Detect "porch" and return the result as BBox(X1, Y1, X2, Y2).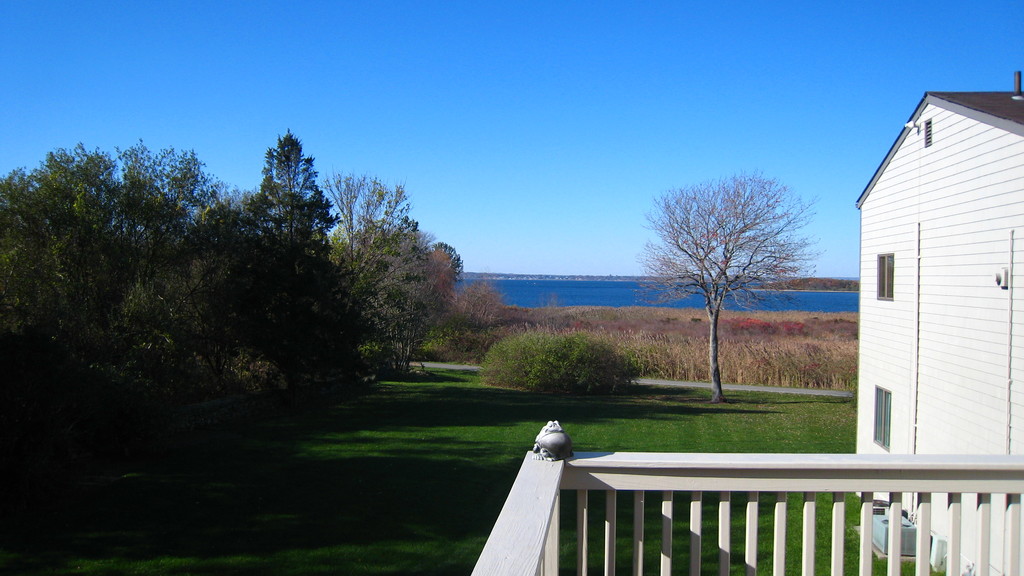
BBox(467, 411, 1023, 575).
